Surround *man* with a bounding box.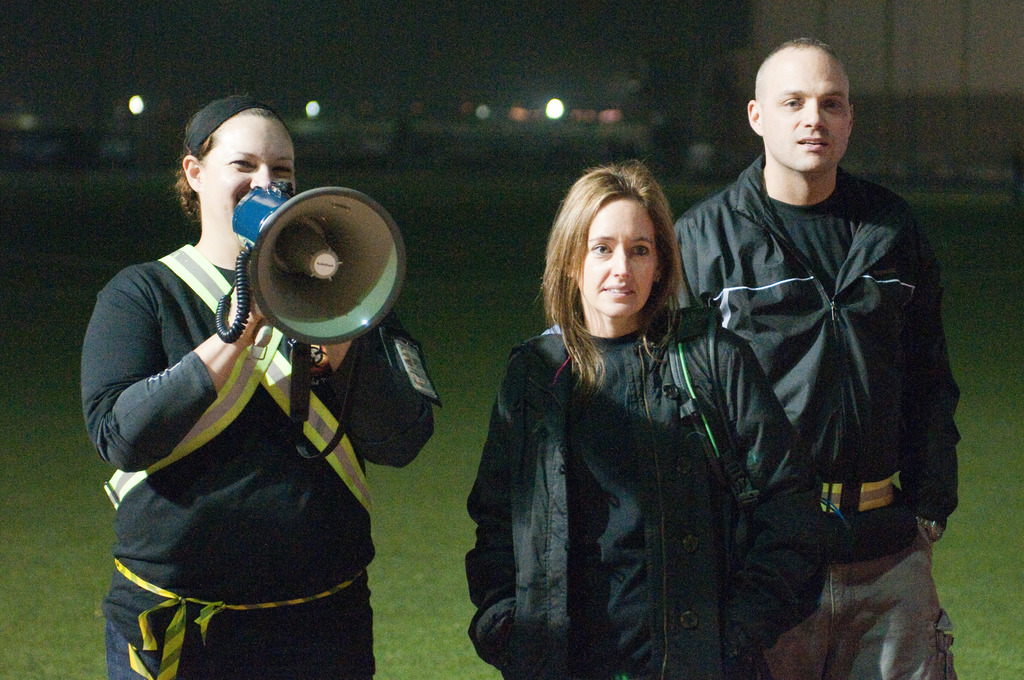
{"x1": 664, "y1": 0, "x2": 953, "y2": 670}.
